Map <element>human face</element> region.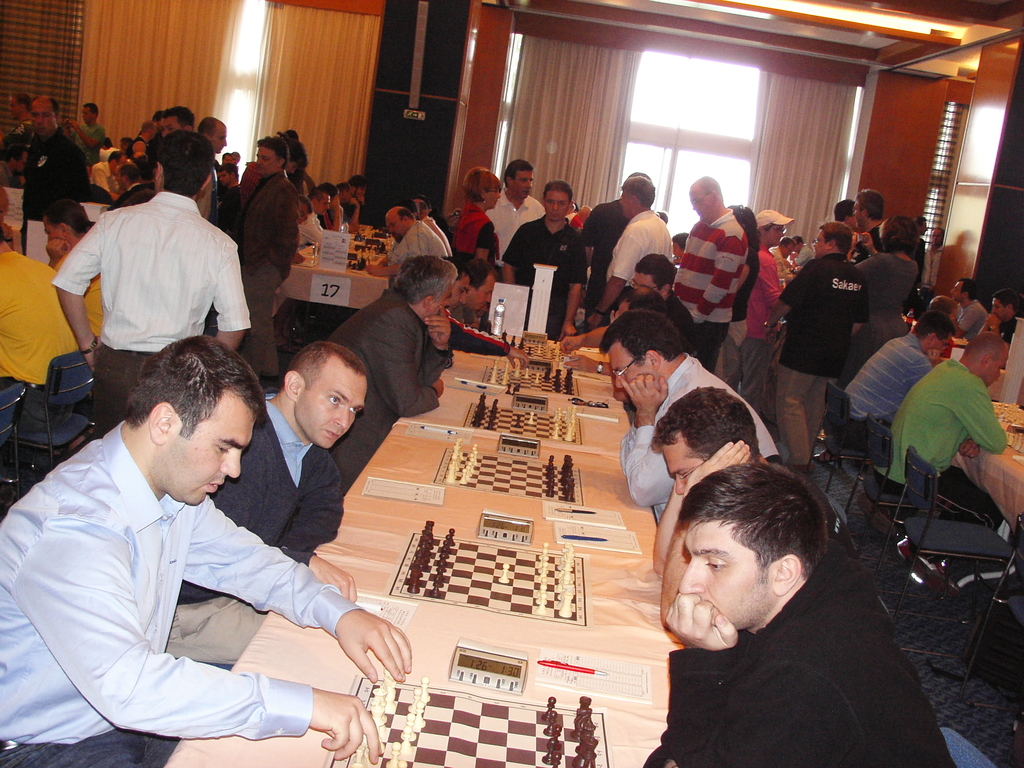
Mapped to [x1=216, y1=170, x2=232, y2=186].
